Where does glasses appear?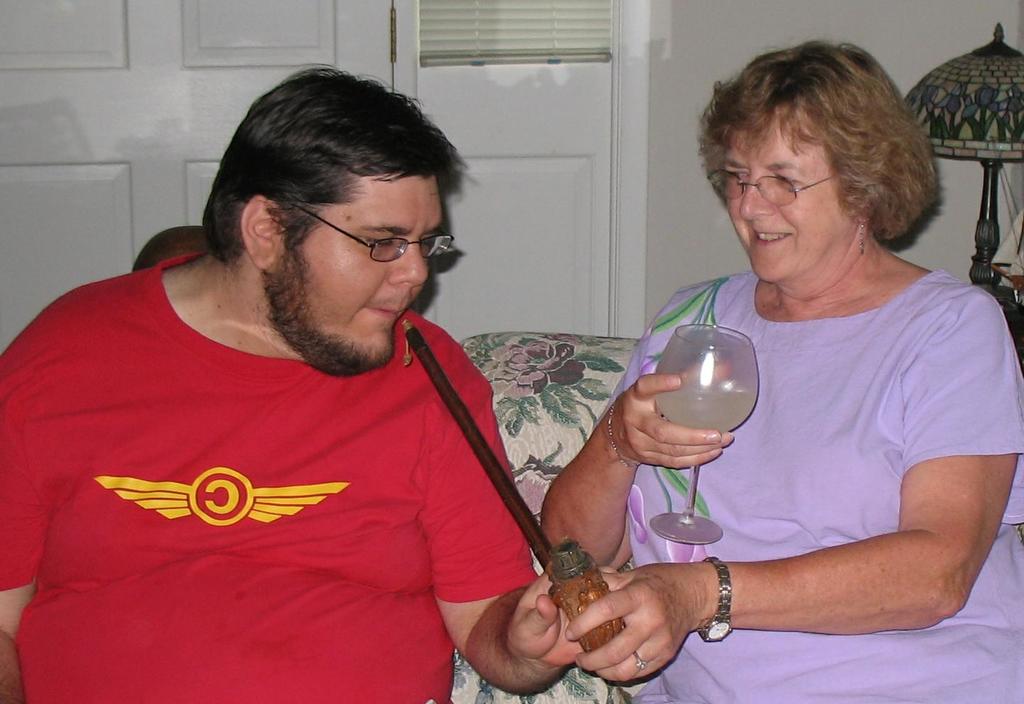
Appears at BBox(296, 206, 457, 271).
